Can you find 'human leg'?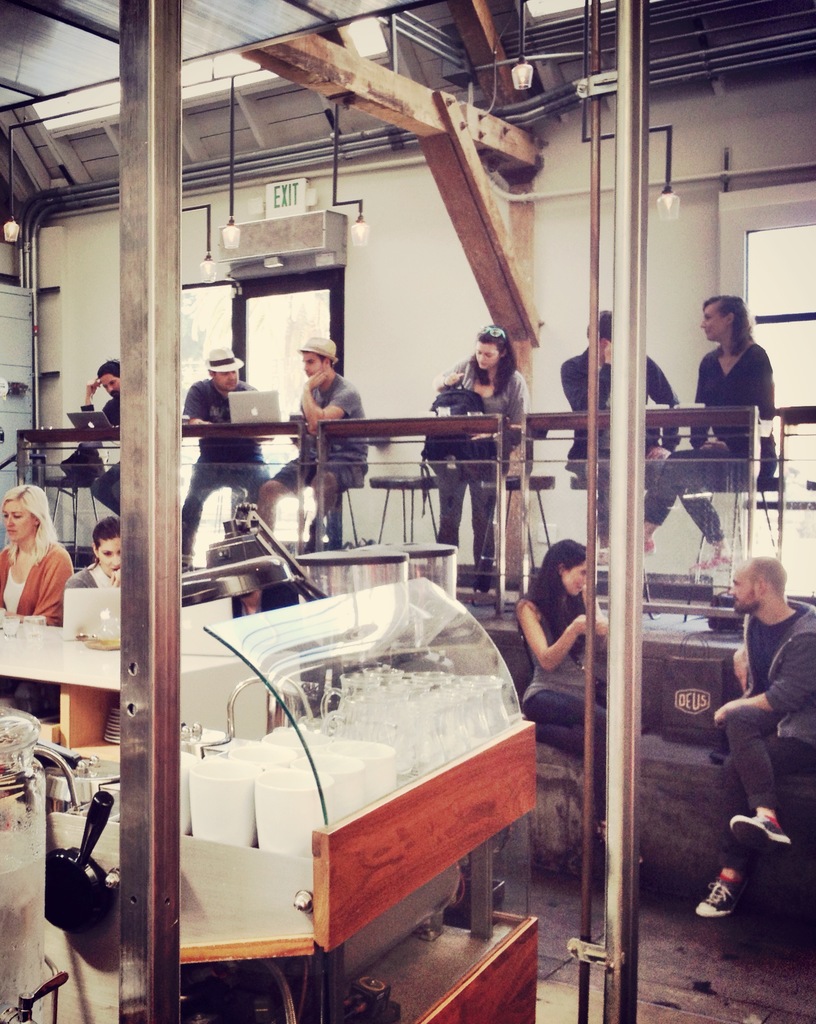
Yes, bounding box: bbox(298, 449, 369, 548).
